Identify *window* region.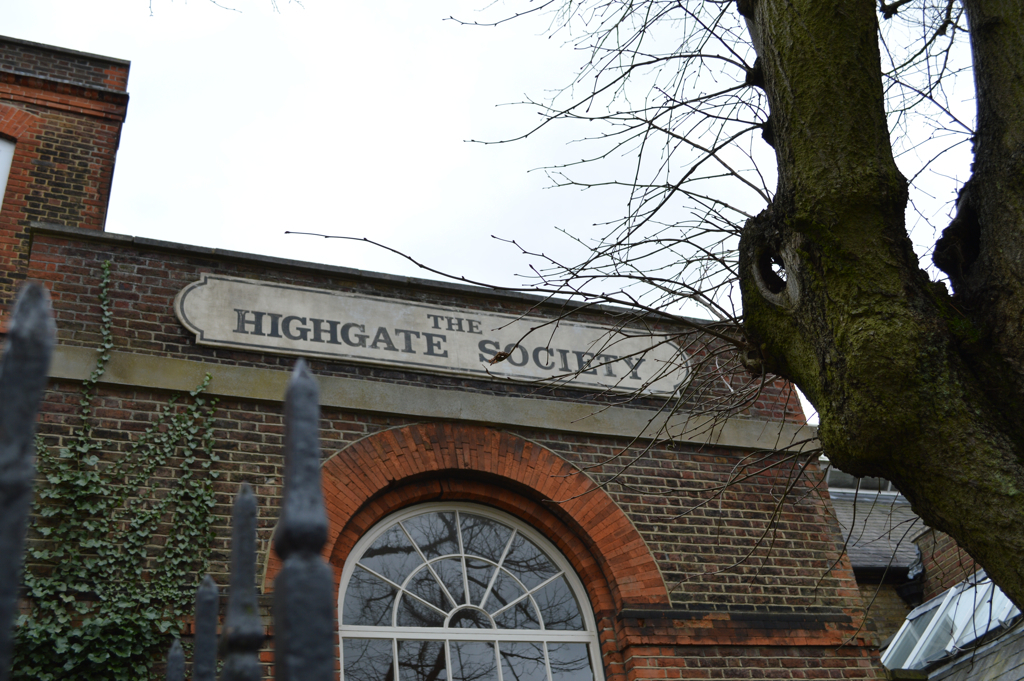
Region: [253, 418, 676, 680].
